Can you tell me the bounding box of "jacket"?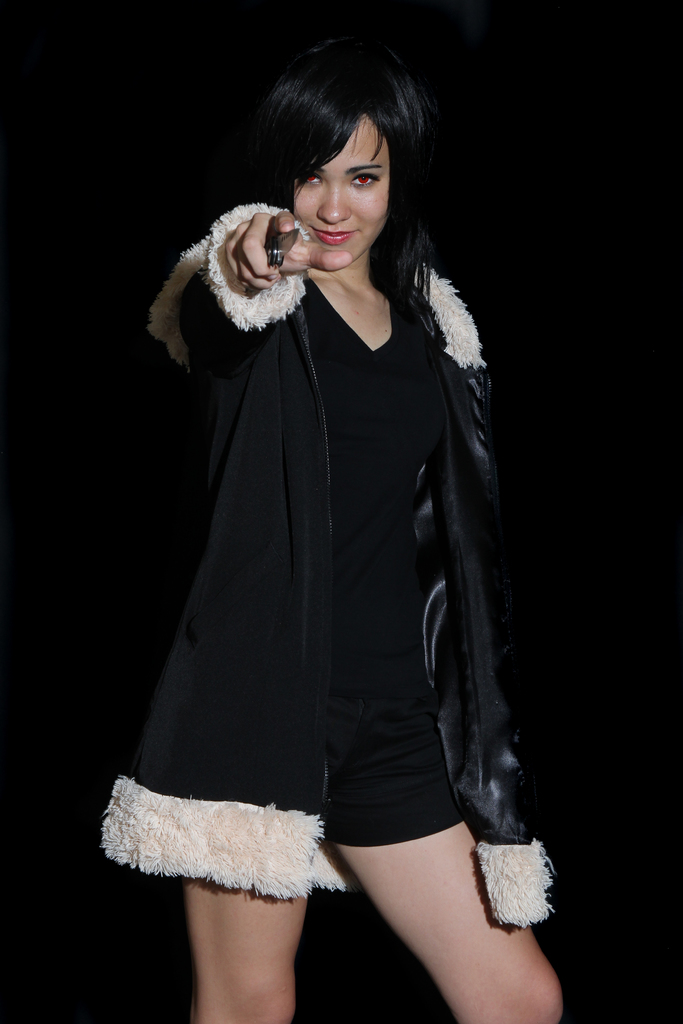
x1=131 y1=189 x2=525 y2=862.
